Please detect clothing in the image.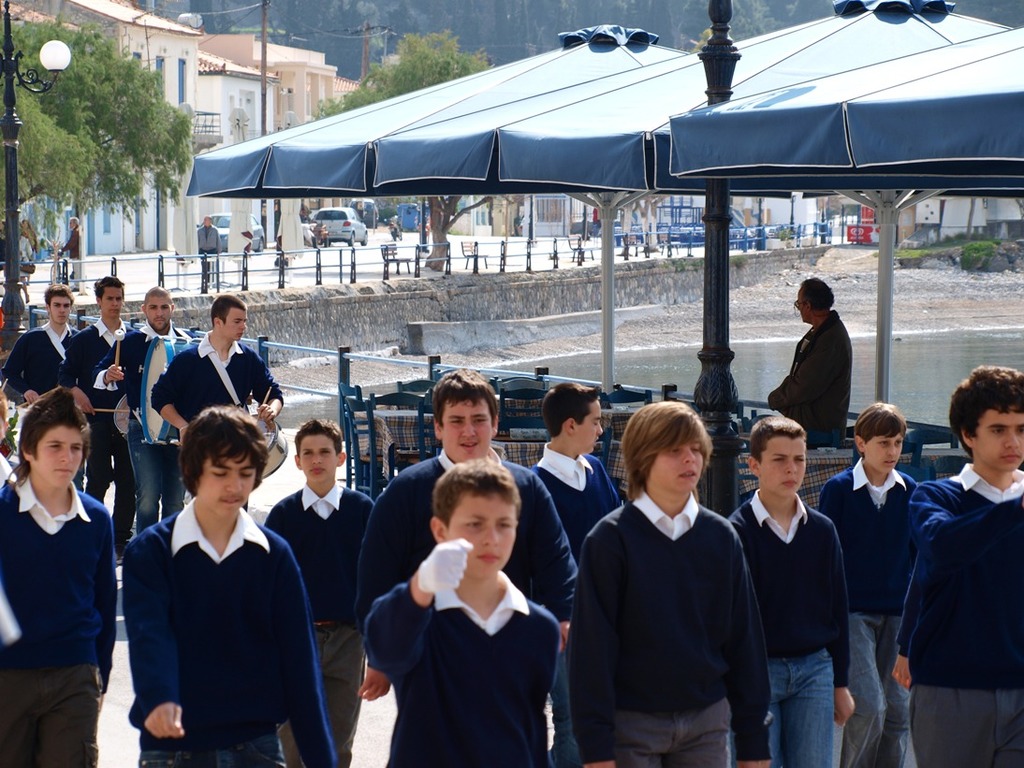
(x1=60, y1=224, x2=82, y2=285).
